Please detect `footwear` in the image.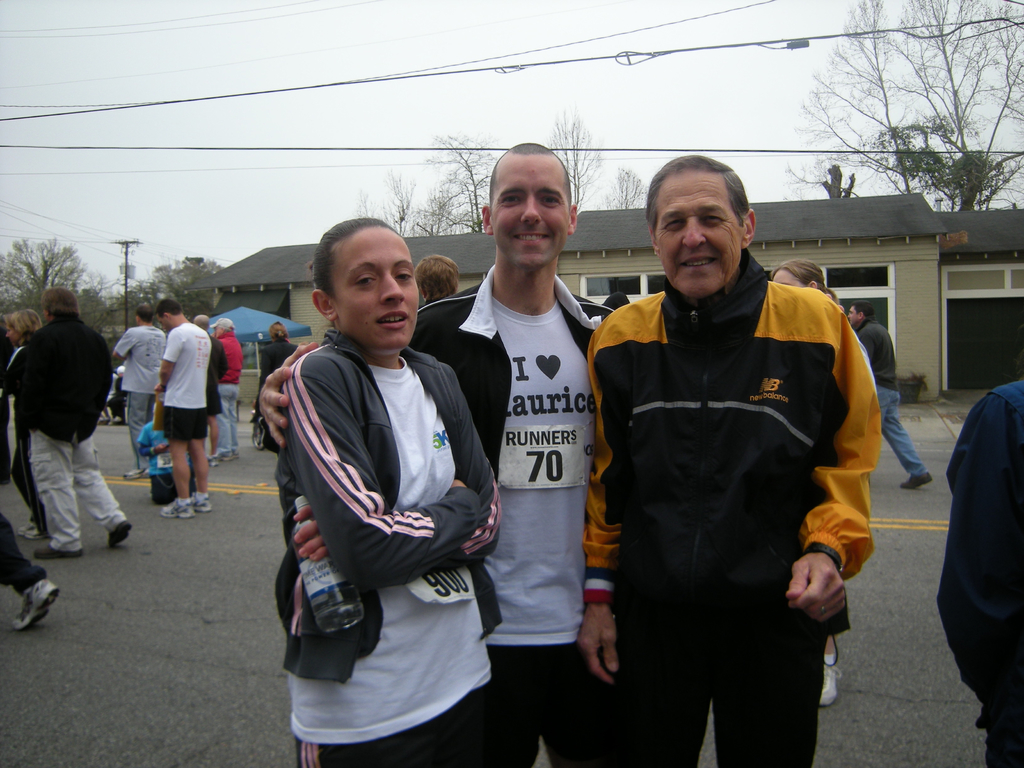
crop(123, 470, 147, 481).
